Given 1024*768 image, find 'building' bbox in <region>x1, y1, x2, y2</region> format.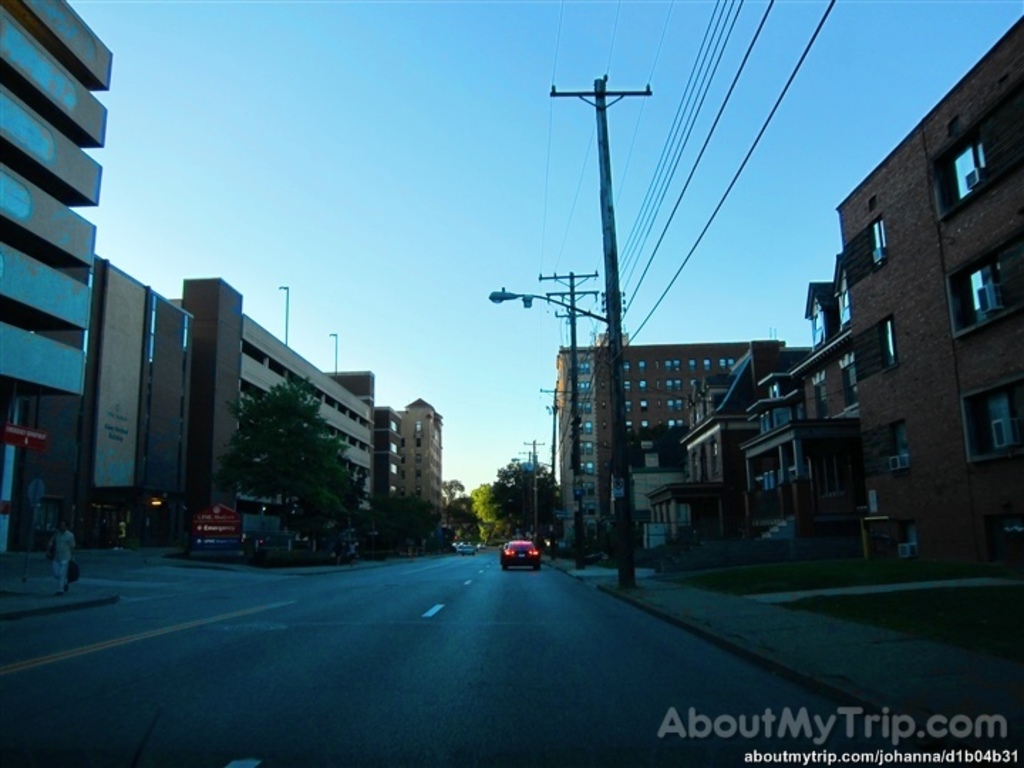
<region>0, 0, 115, 558</region>.
